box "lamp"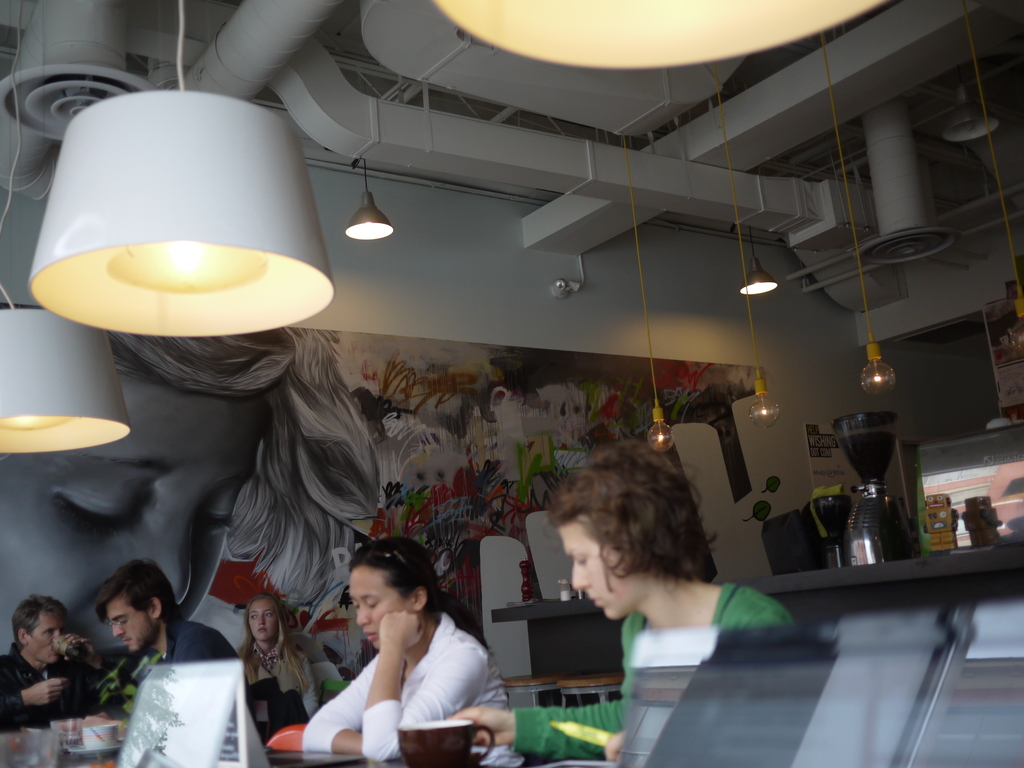
752,387,780,434
